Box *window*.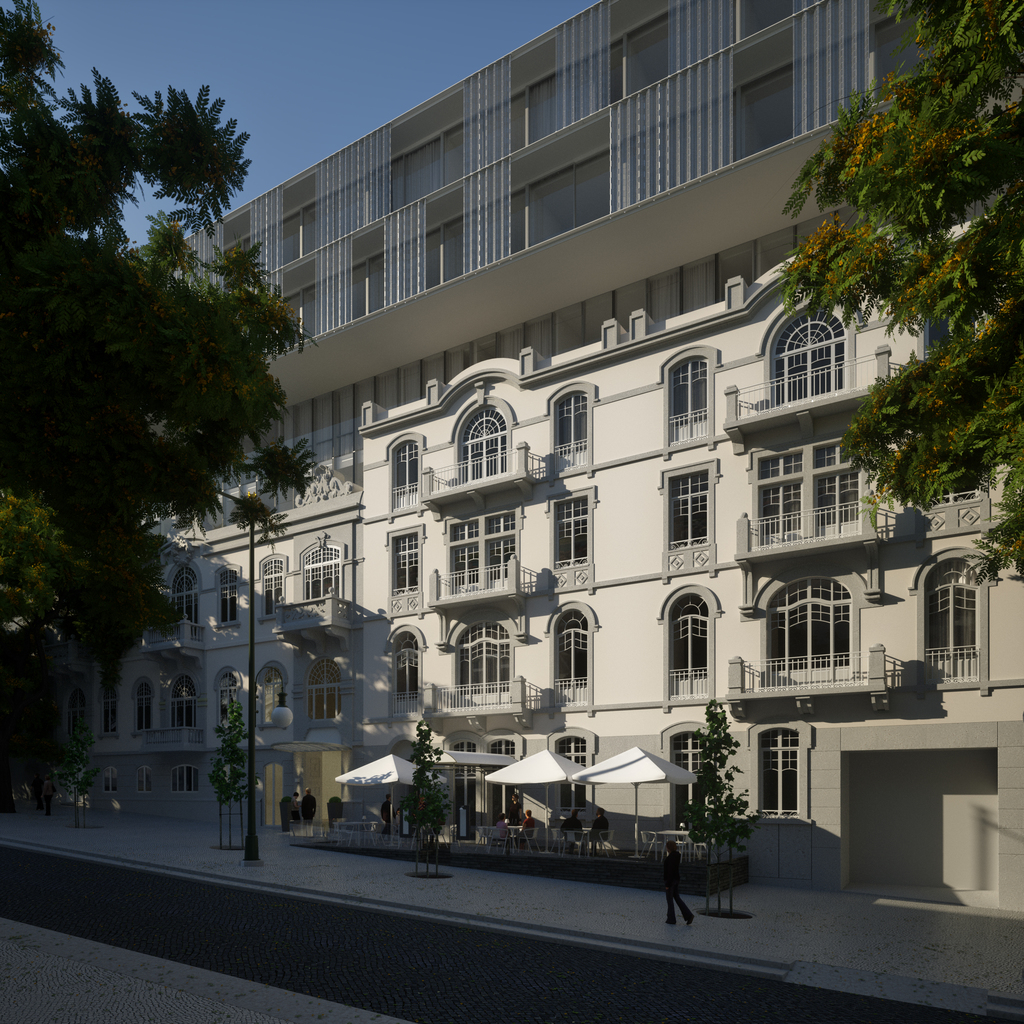
bbox(131, 673, 154, 732).
